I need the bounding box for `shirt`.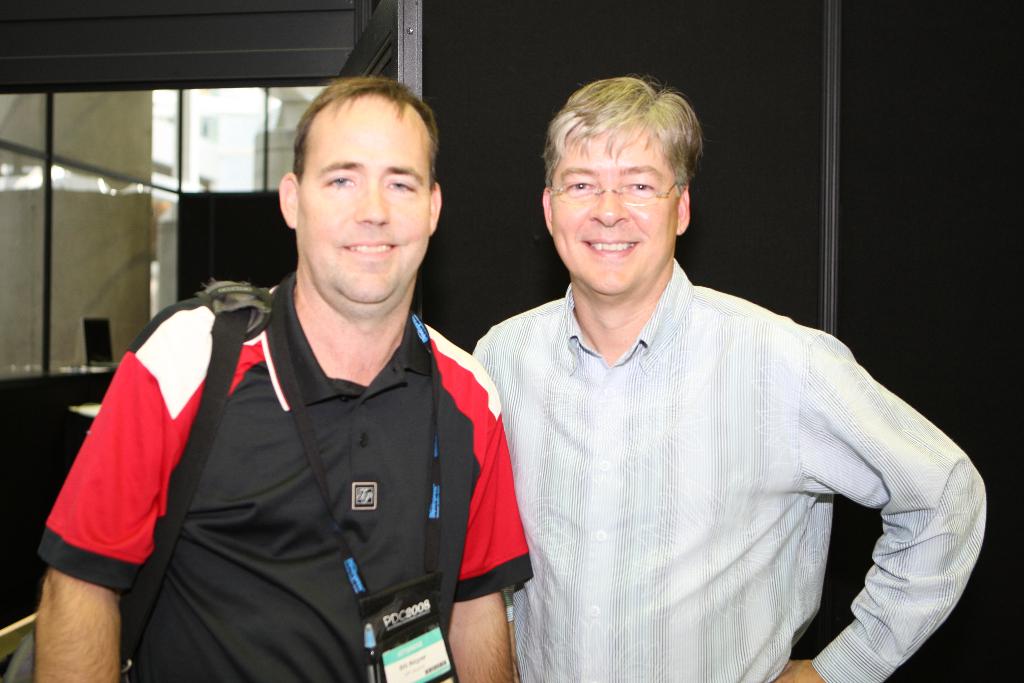
Here it is: x1=468 y1=259 x2=988 y2=682.
